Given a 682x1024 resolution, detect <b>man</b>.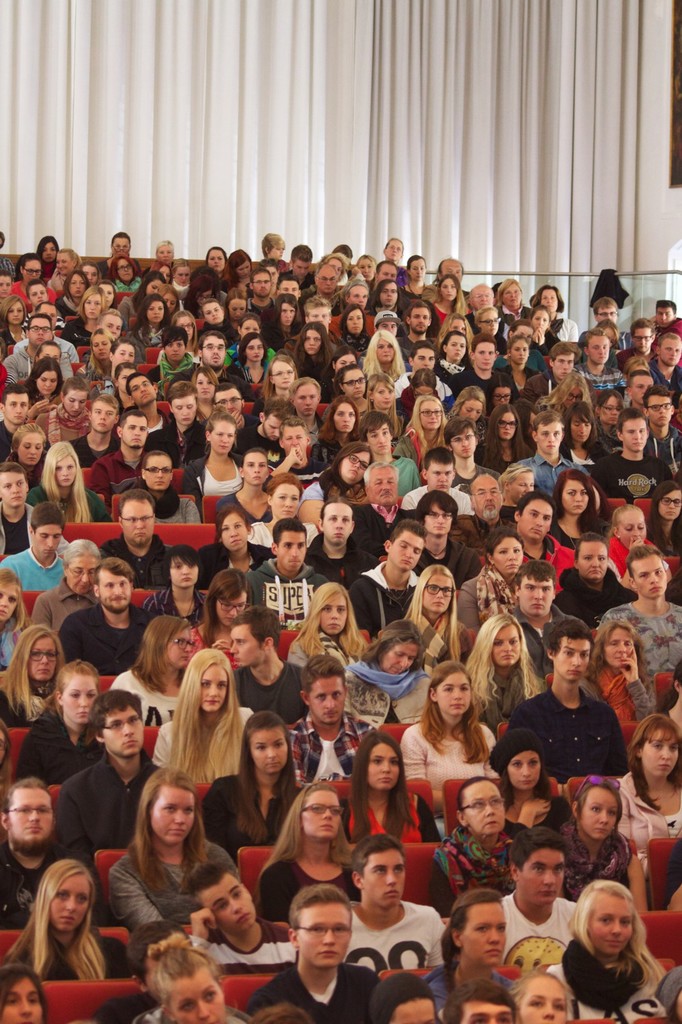
l=496, t=834, r=579, b=969.
